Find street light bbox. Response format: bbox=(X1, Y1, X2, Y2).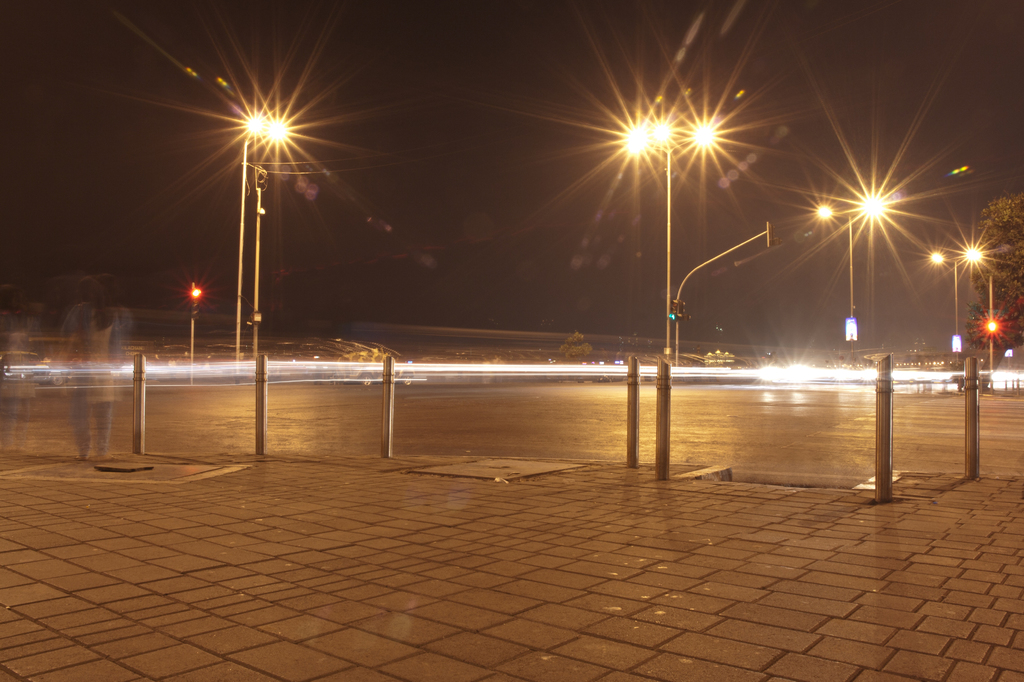
bbox=(811, 185, 890, 357).
